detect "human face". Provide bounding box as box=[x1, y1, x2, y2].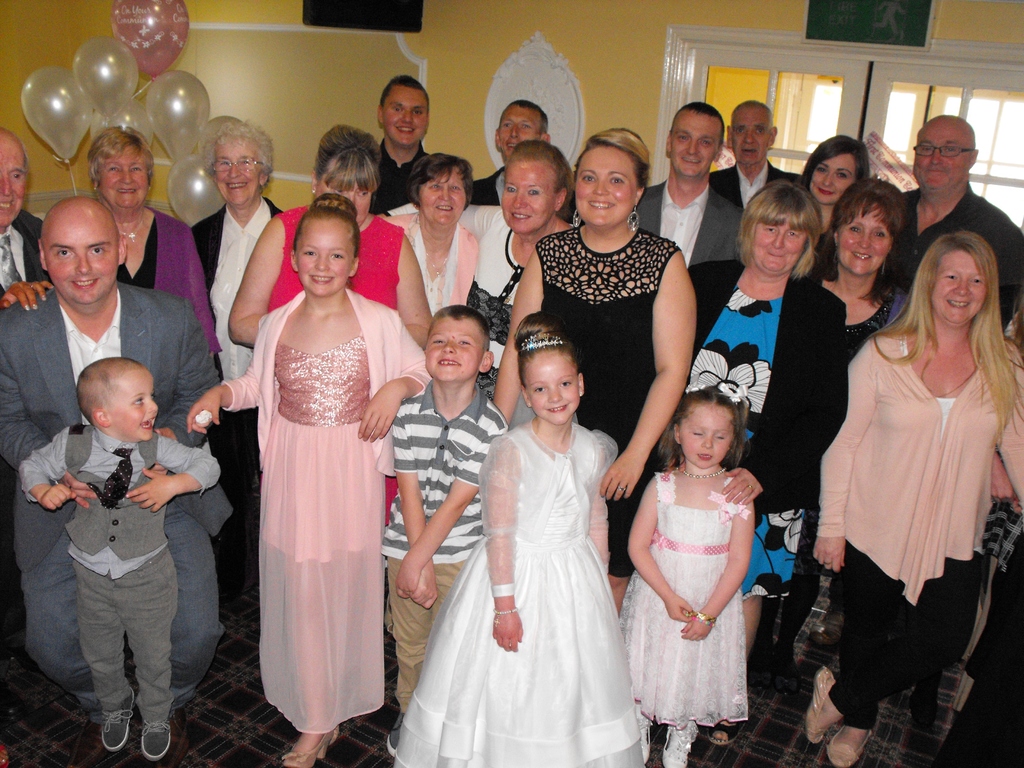
box=[0, 143, 29, 228].
